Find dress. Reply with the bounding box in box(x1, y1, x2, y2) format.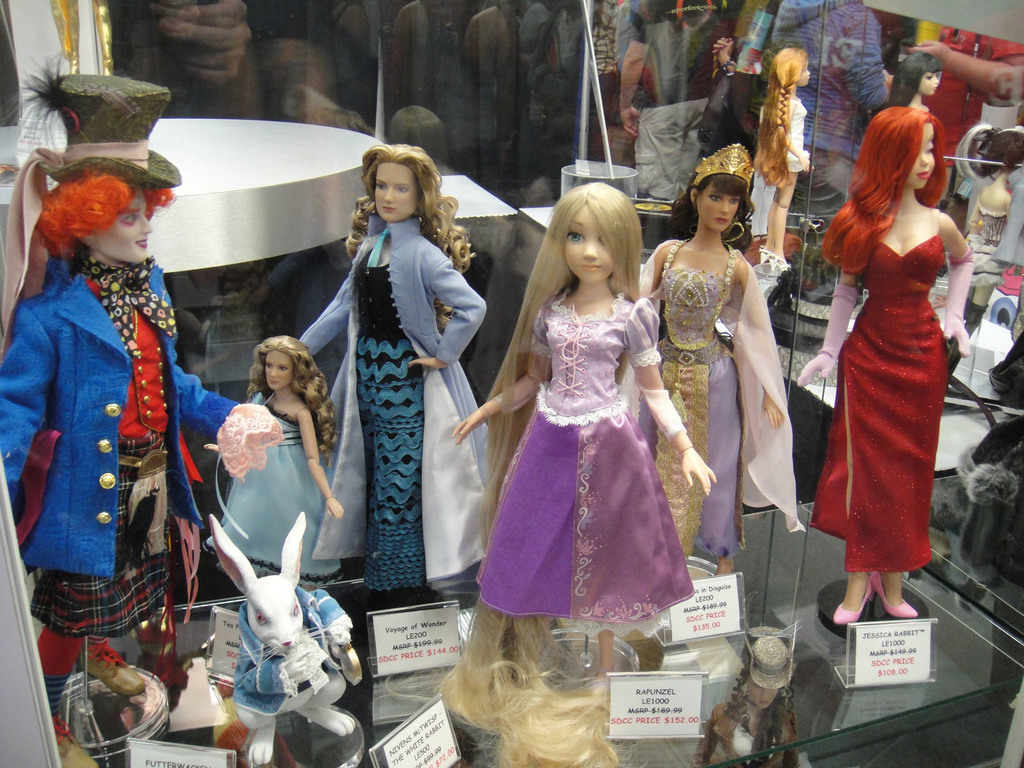
box(357, 230, 426, 590).
